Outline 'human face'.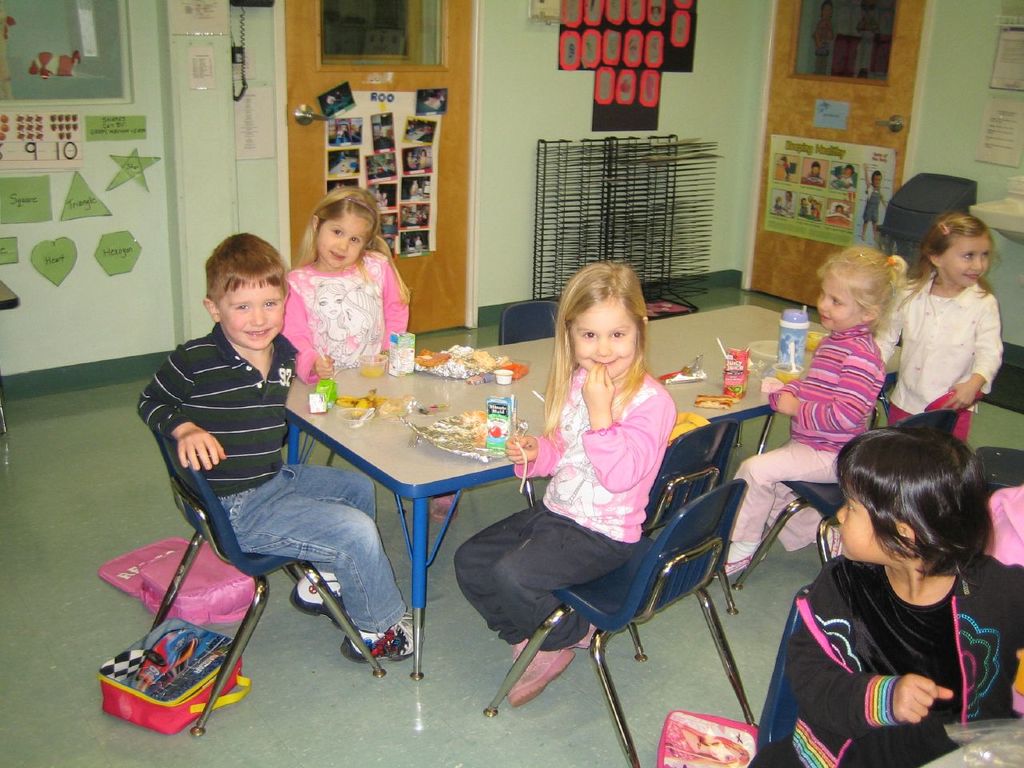
Outline: bbox=(830, 494, 886, 566).
